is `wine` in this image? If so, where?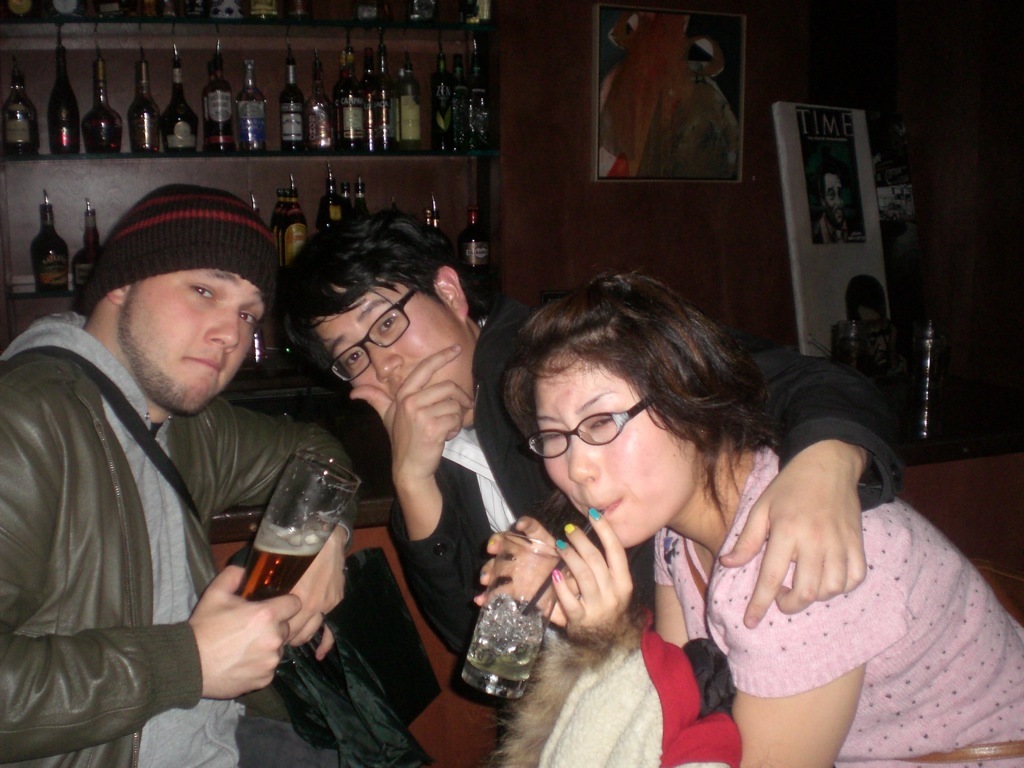
Yes, at BBox(419, 206, 442, 235).
